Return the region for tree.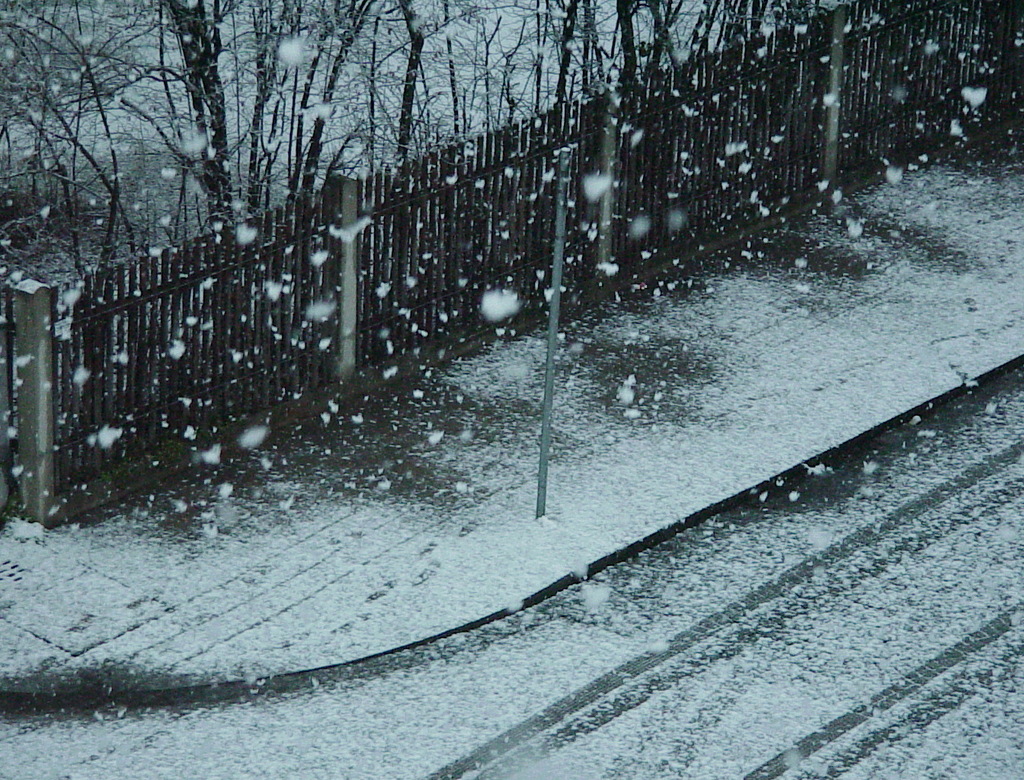
82, 0, 382, 400.
